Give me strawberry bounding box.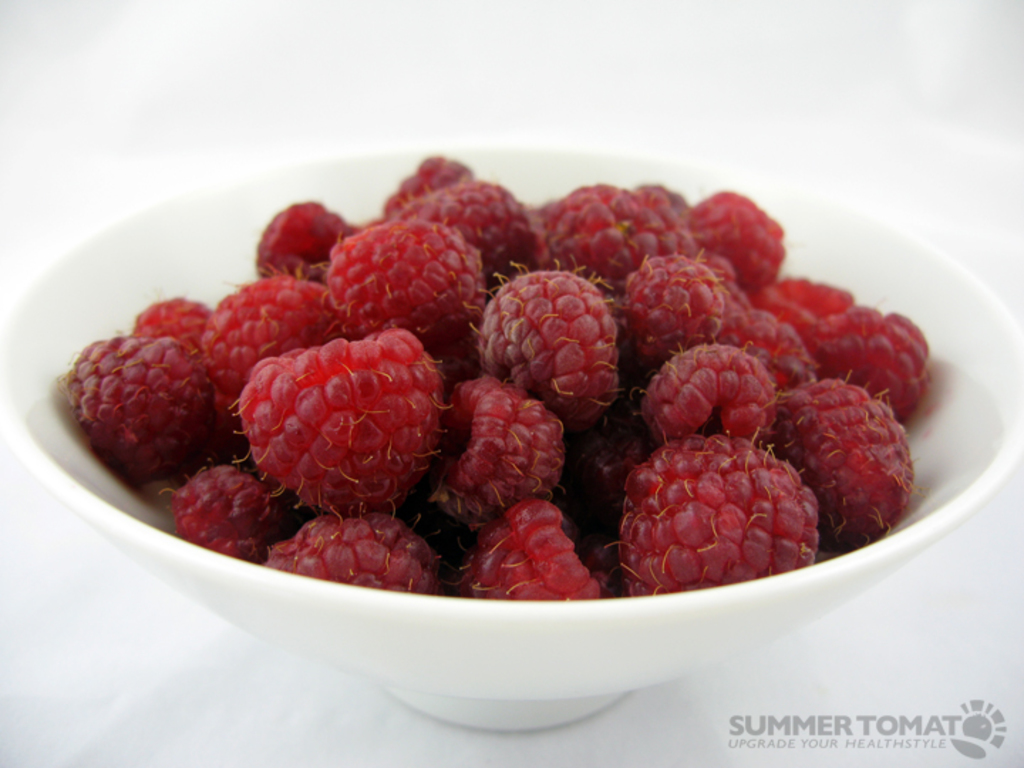
region(759, 384, 905, 555).
